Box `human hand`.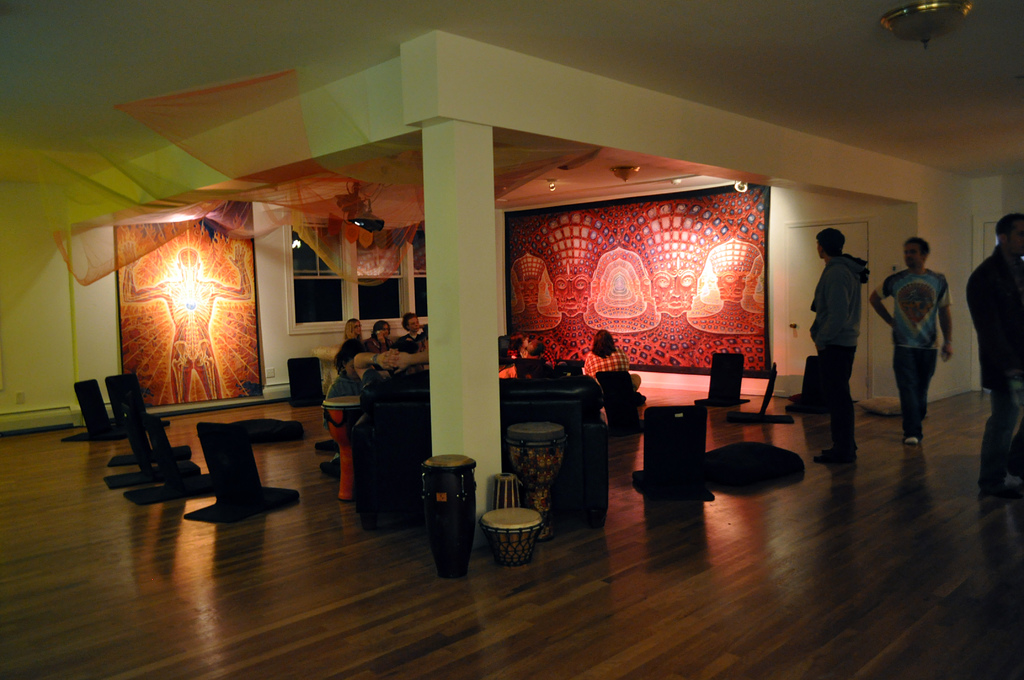
BBox(382, 348, 410, 373).
